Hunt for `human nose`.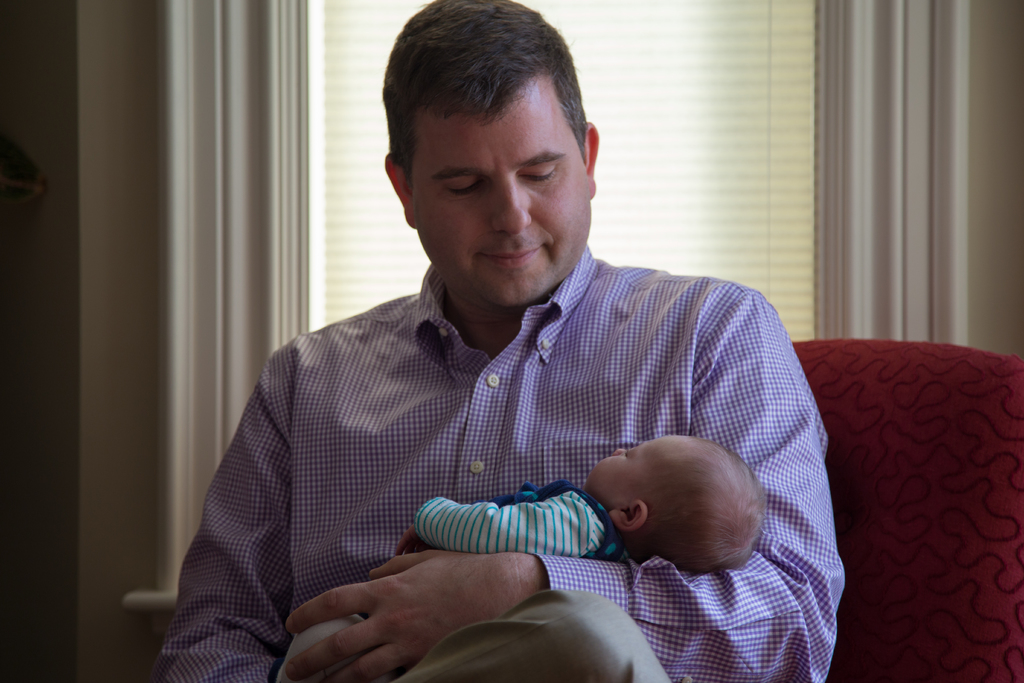
Hunted down at 487,165,540,242.
